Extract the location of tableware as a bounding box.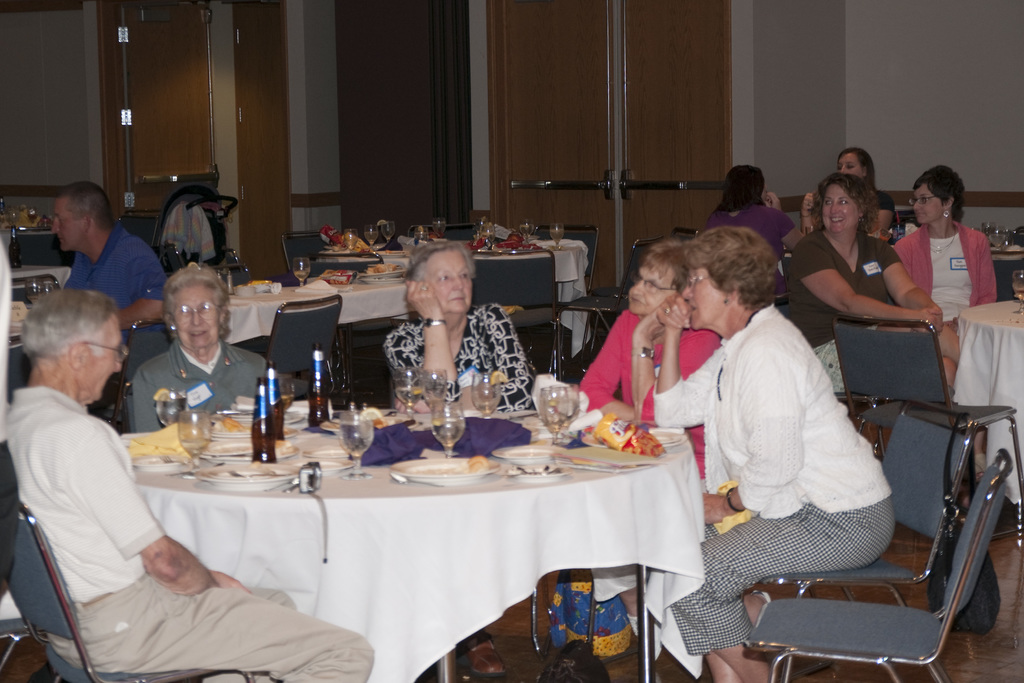
[340,399,378,486].
